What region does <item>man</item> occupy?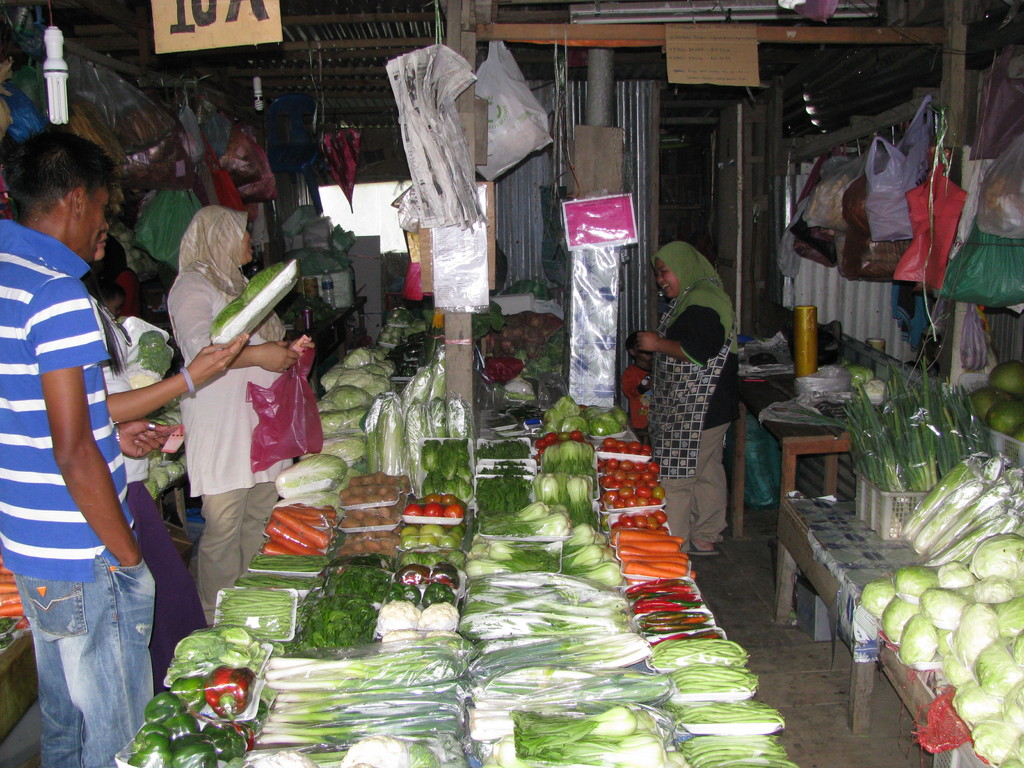
x1=0 y1=132 x2=159 y2=767.
